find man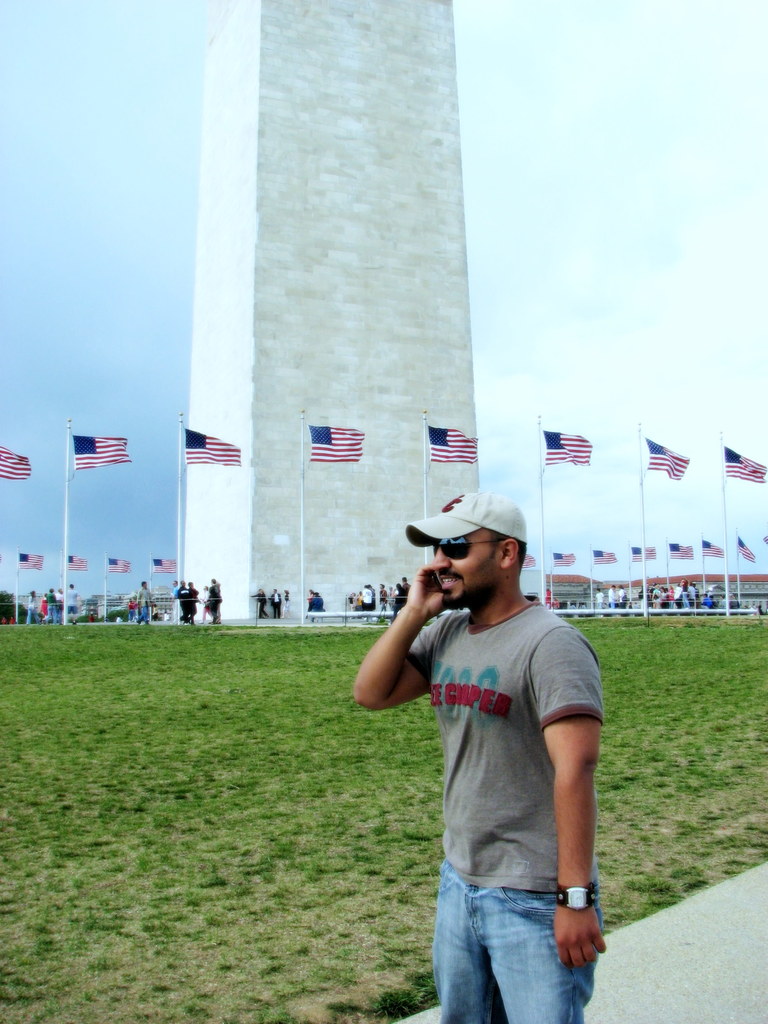
<region>252, 588, 269, 617</region>
